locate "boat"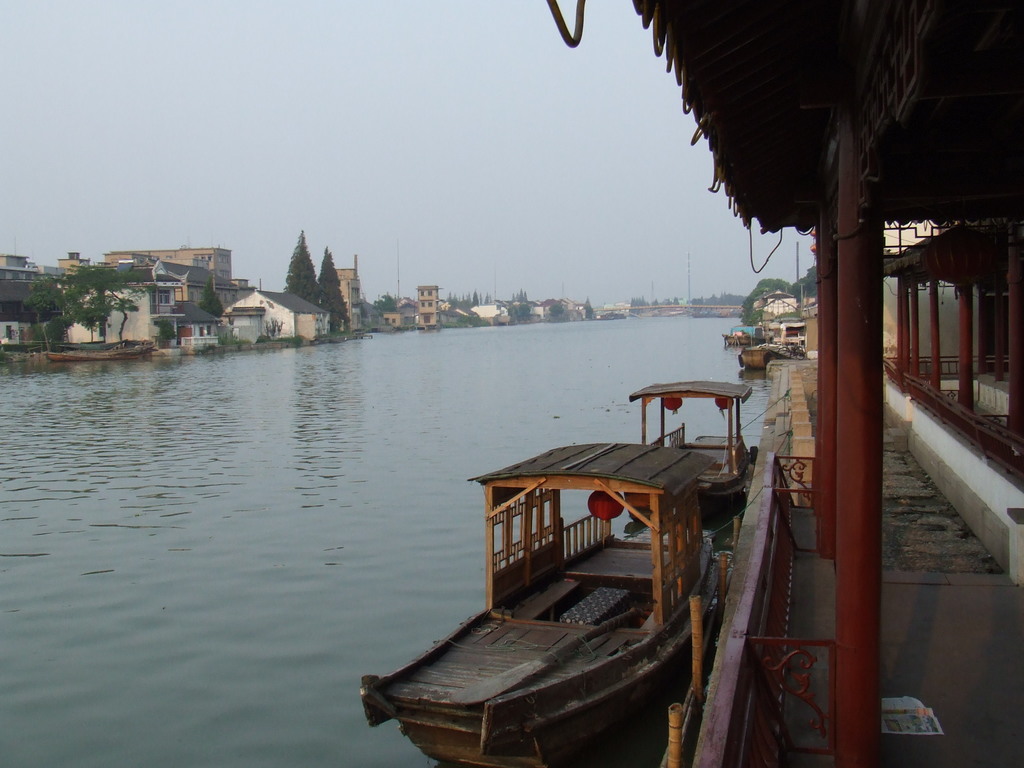
crop(735, 342, 801, 369)
